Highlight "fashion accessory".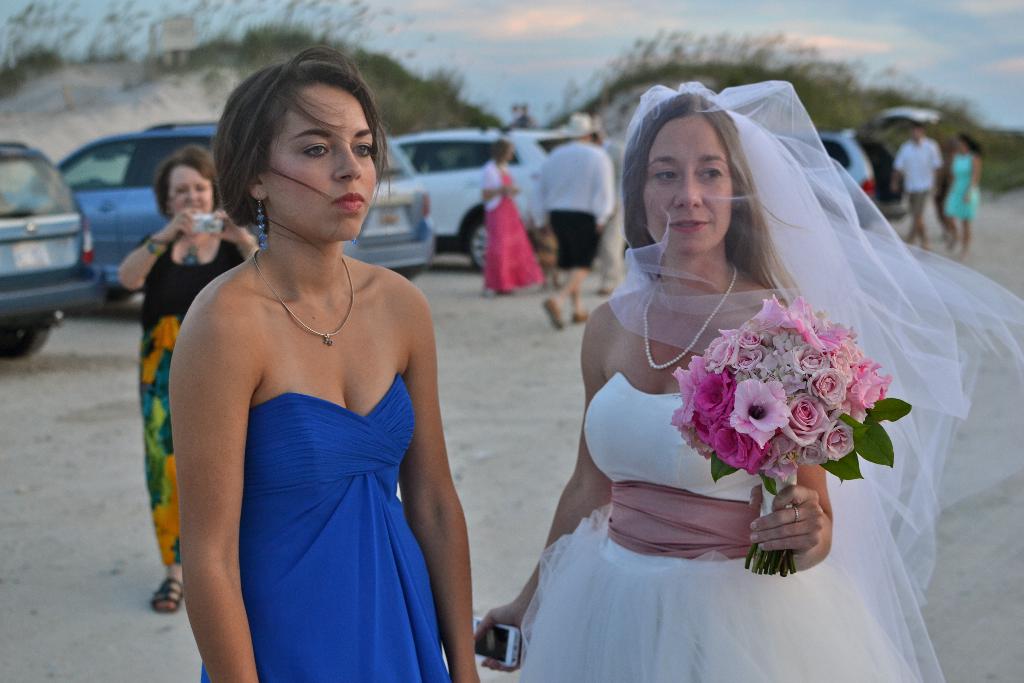
Highlighted region: select_region(795, 503, 799, 524).
